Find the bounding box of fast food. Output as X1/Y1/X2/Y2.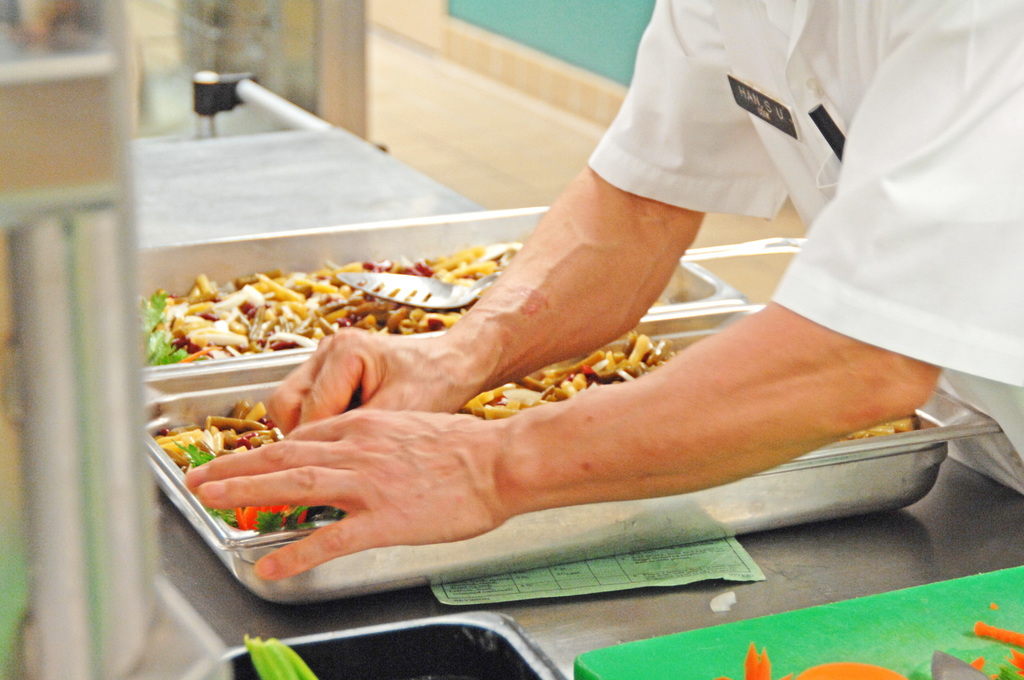
124/239/451/527.
